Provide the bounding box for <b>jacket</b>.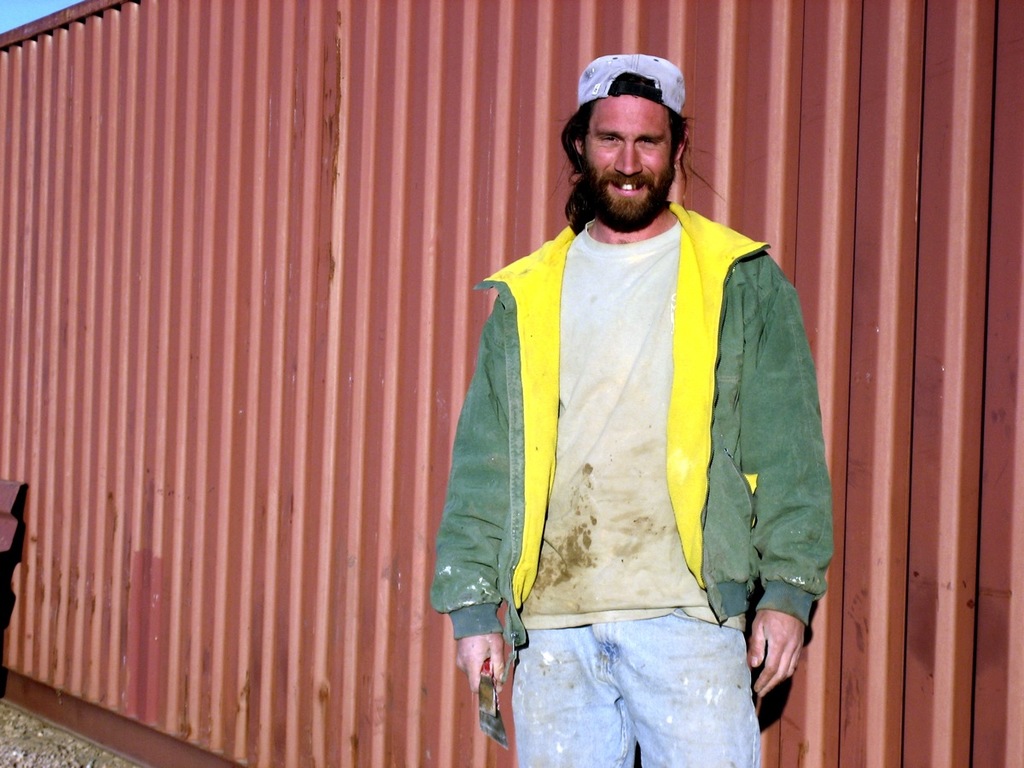
bbox=[387, 131, 850, 639].
